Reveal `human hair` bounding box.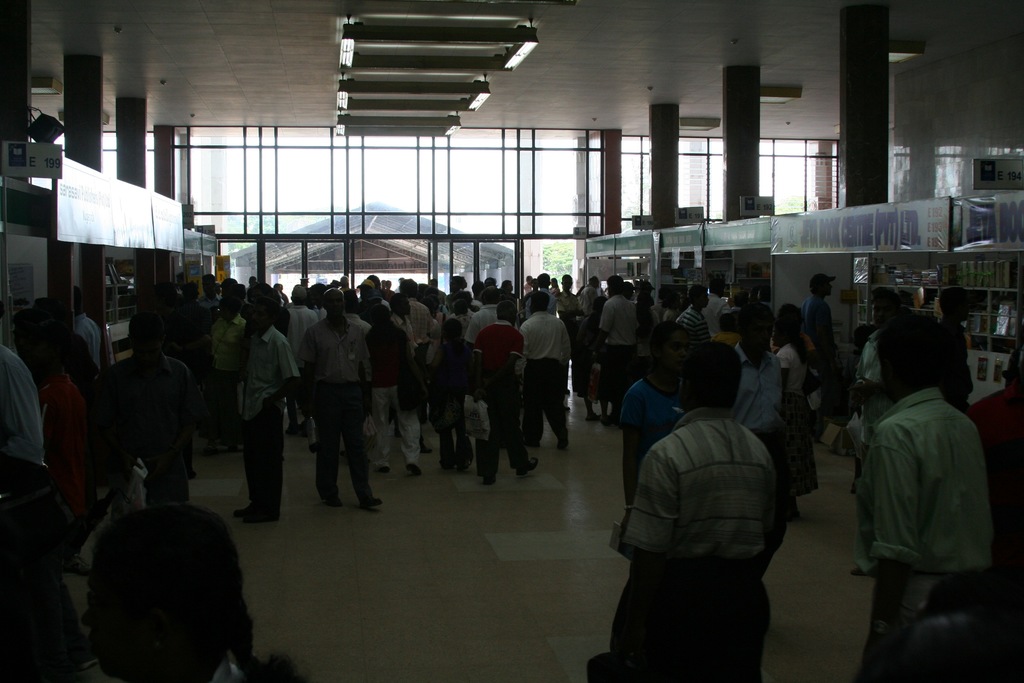
Revealed: box=[90, 504, 300, 682].
